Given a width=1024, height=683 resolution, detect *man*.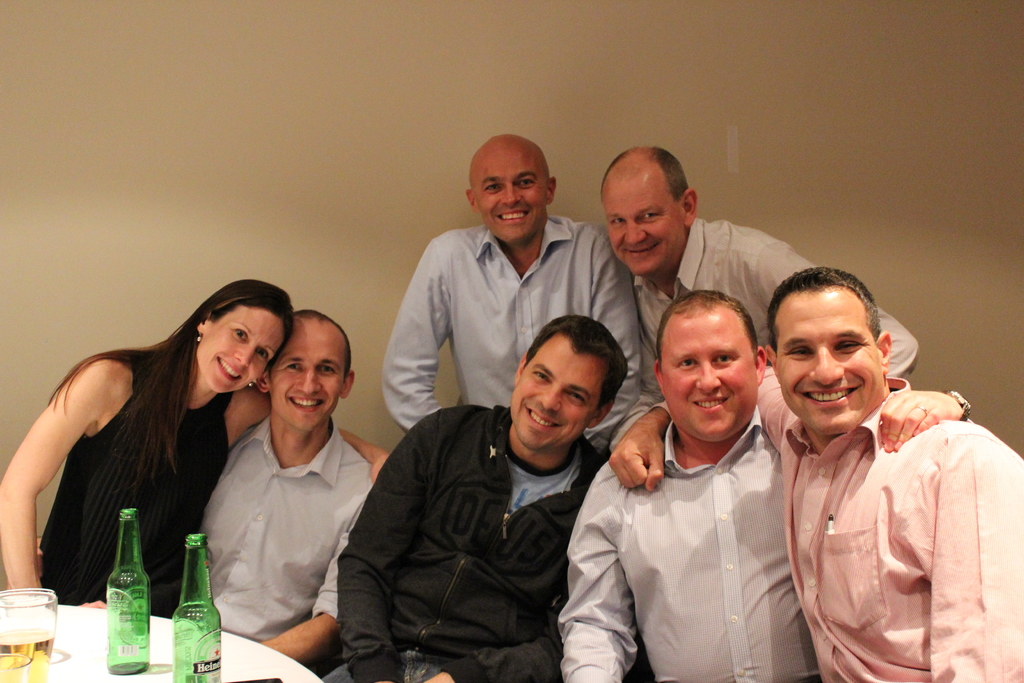
(605, 137, 920, 395).
